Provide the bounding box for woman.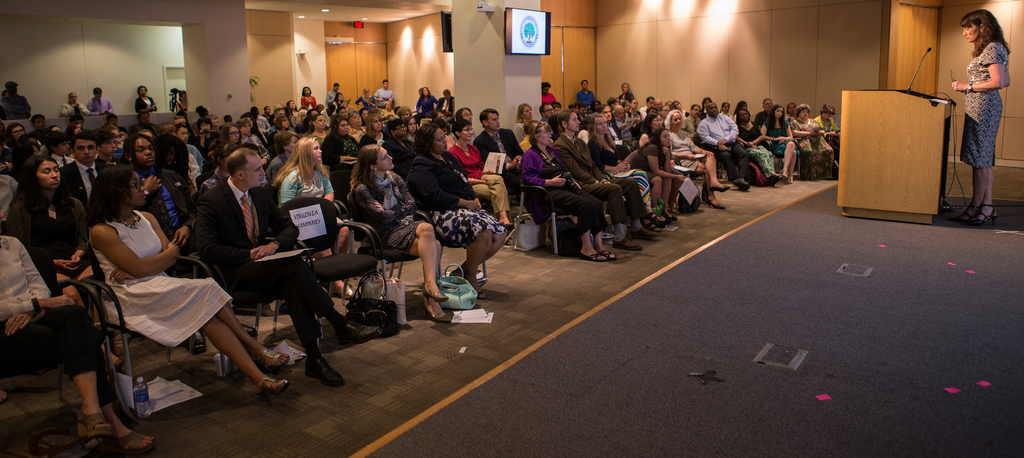
583, 112, 662, 233.
